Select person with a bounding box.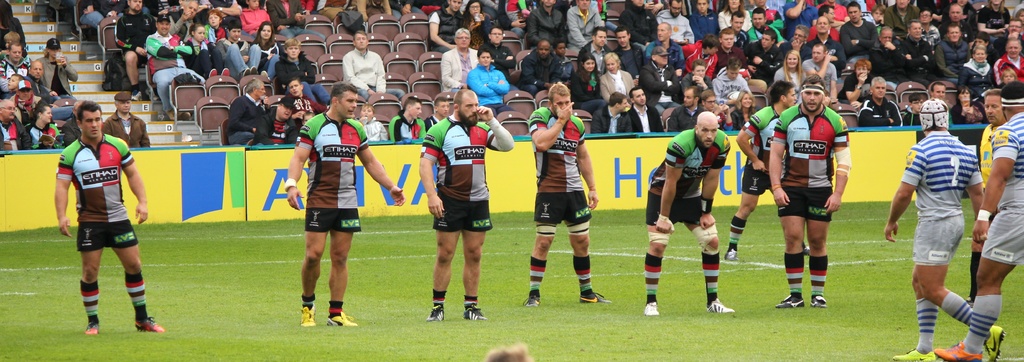
bbox=[588, 92, 637, 136].
